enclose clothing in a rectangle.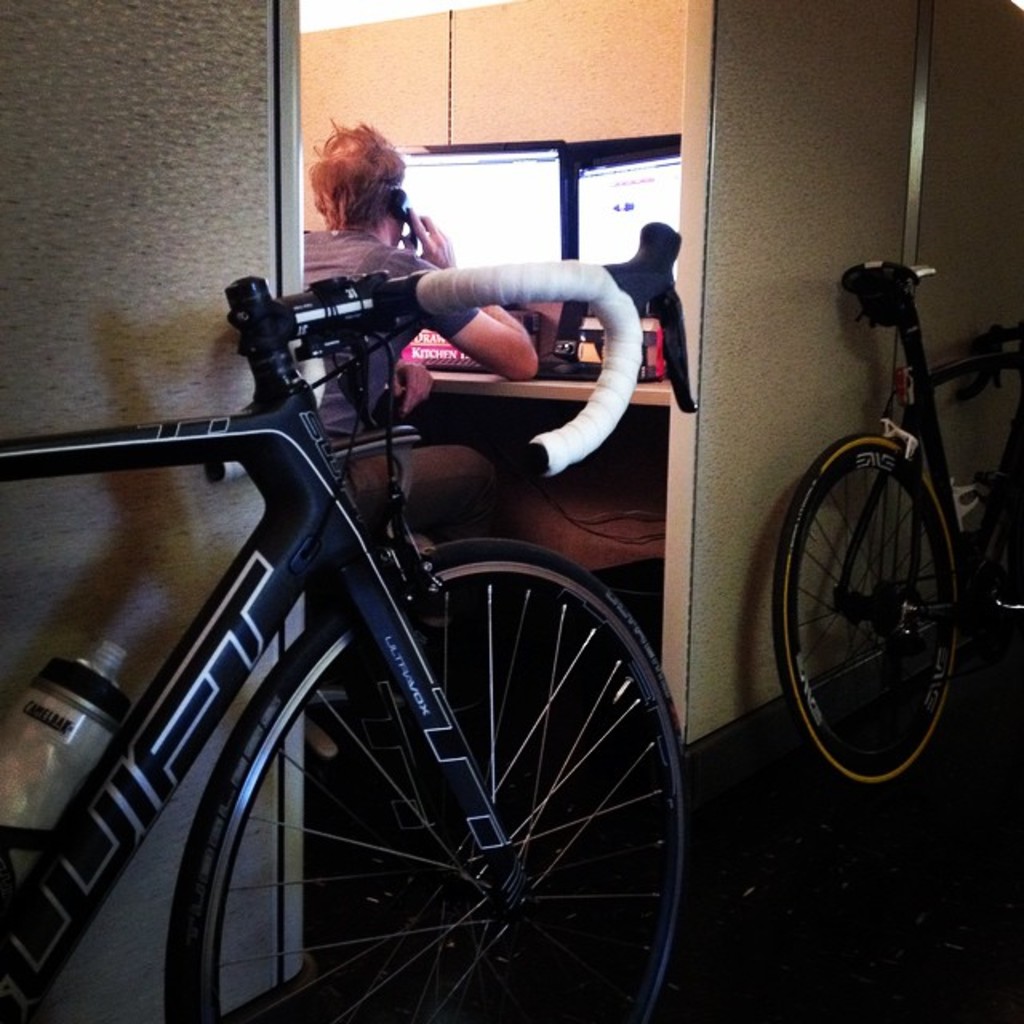
box(299, 222, 480, 520).
